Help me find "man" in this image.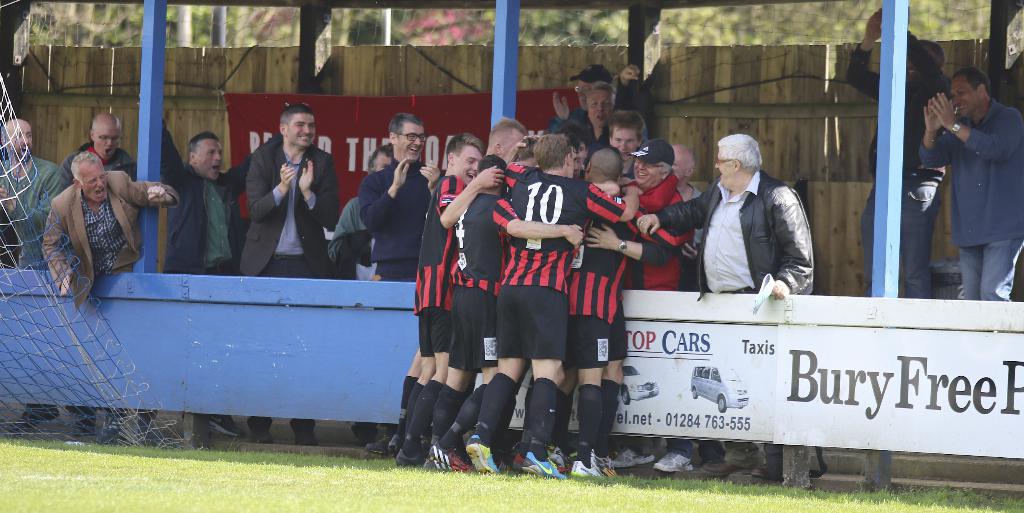
Found it: [63, 115, 141, 188].
